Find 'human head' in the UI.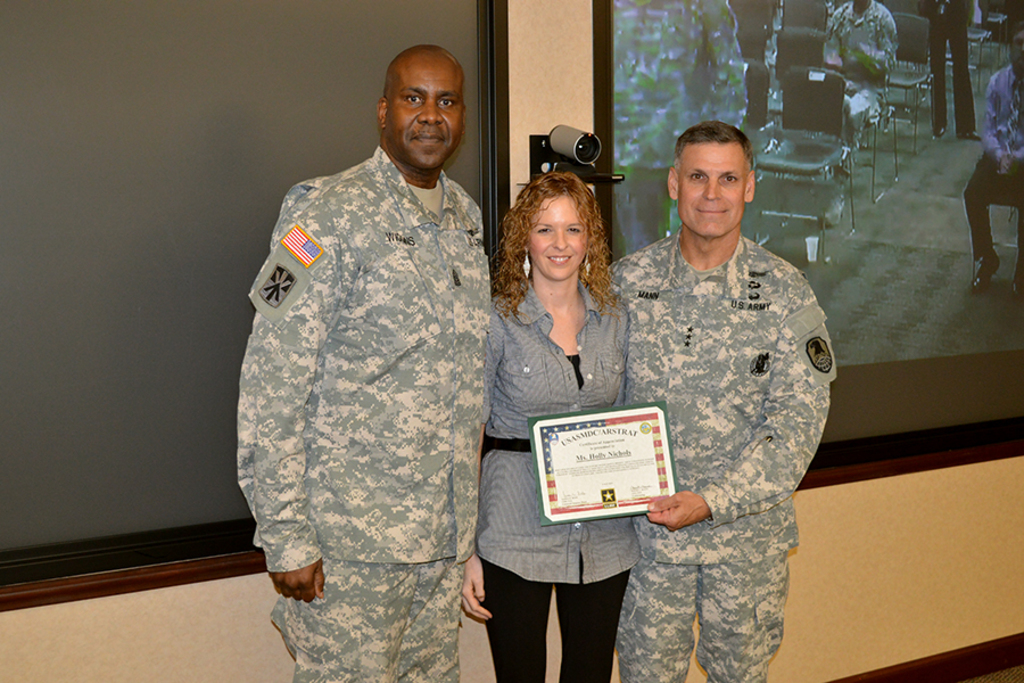
UI element at box(1004, 18, 1023, 85).
